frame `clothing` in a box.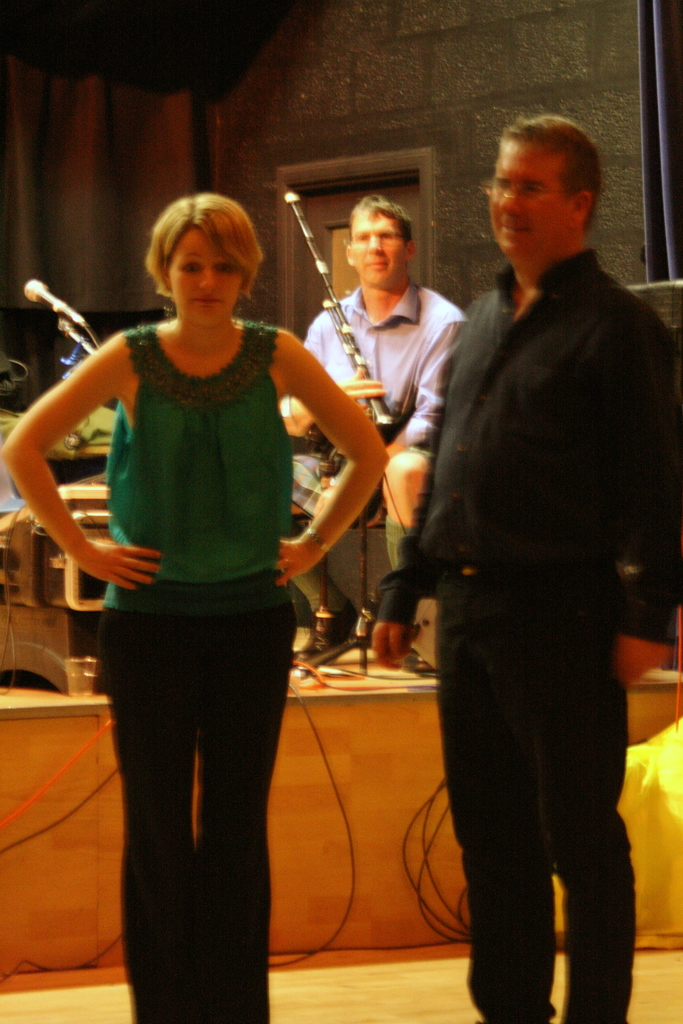
(x1=96, y1=326, x2=294, y2=1022).
